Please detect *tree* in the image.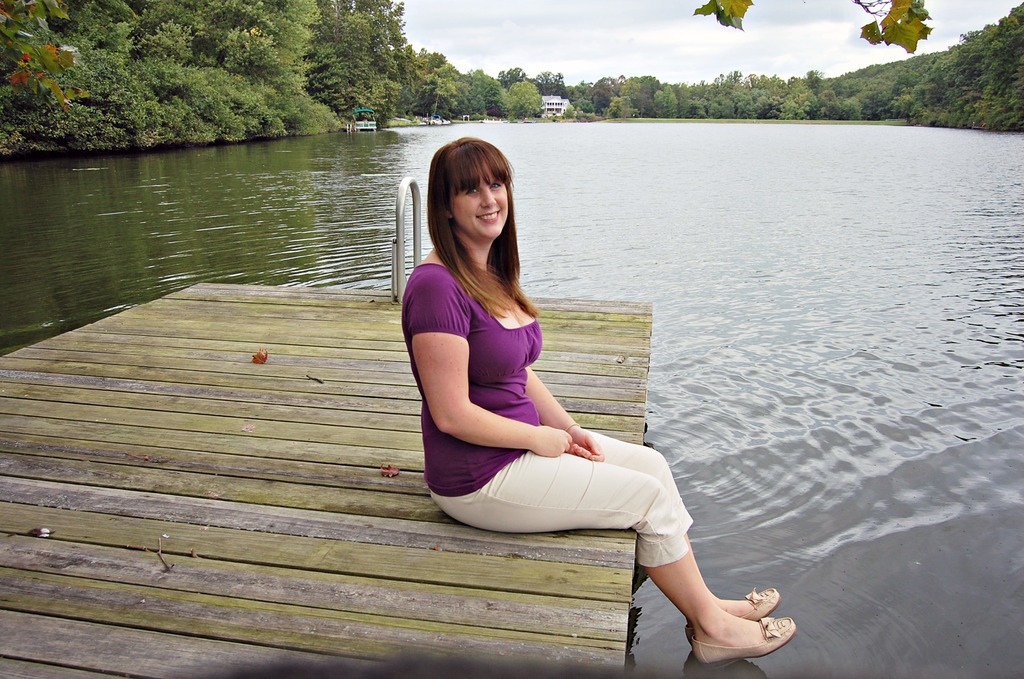
l=495, t=67, r=529, b=92.
